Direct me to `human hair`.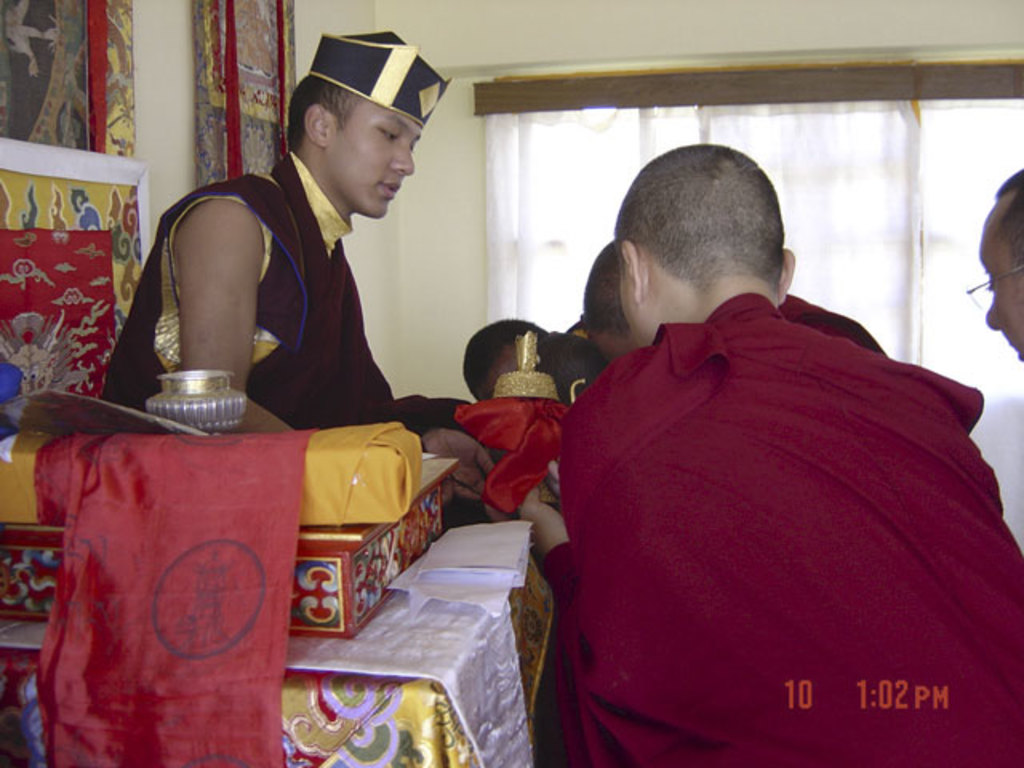
Direction: 464, 317, 557, 392.
